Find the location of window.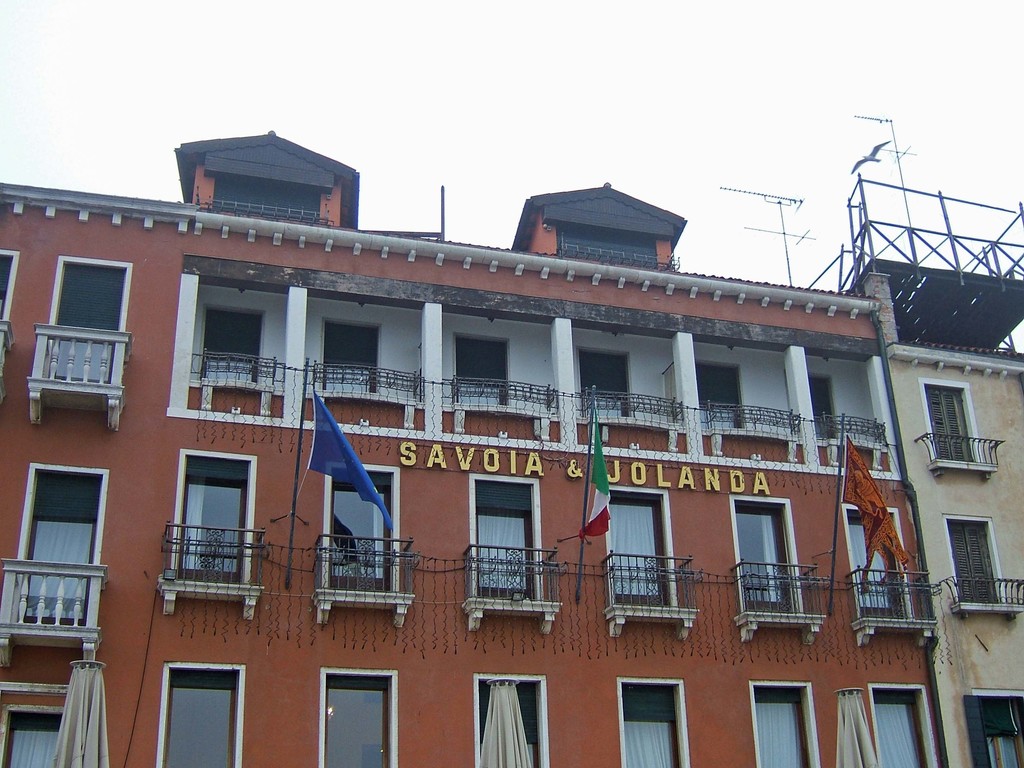
Location: (747,680,819,767).
